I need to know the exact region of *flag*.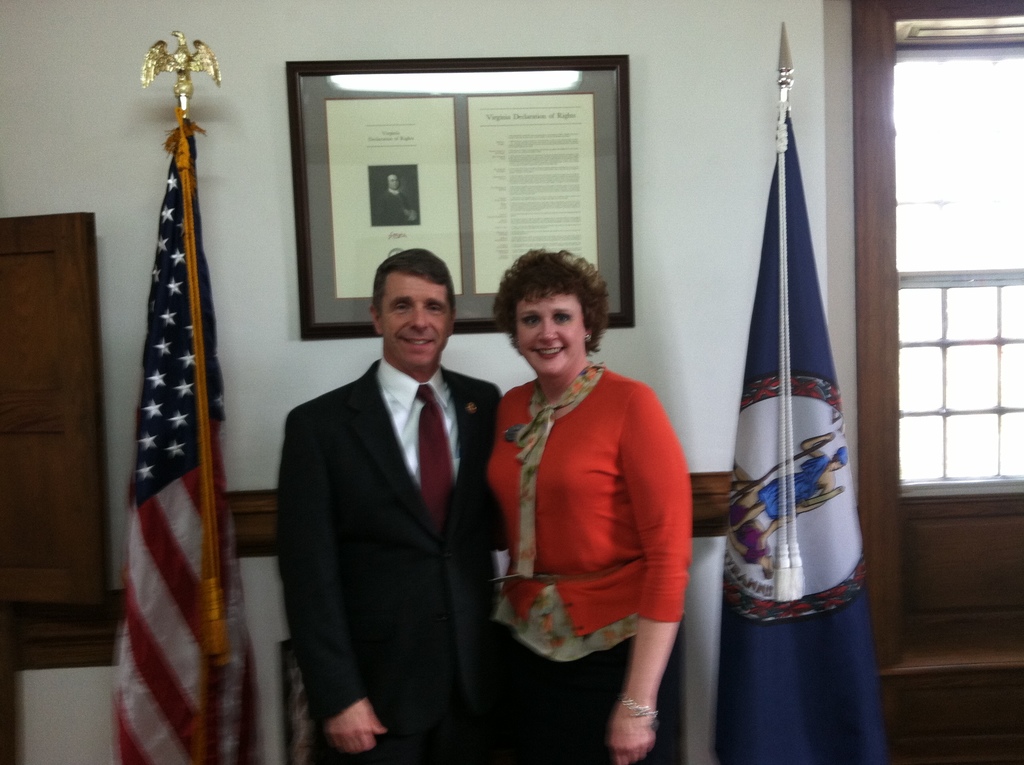
Region: [104,104,264,764].
